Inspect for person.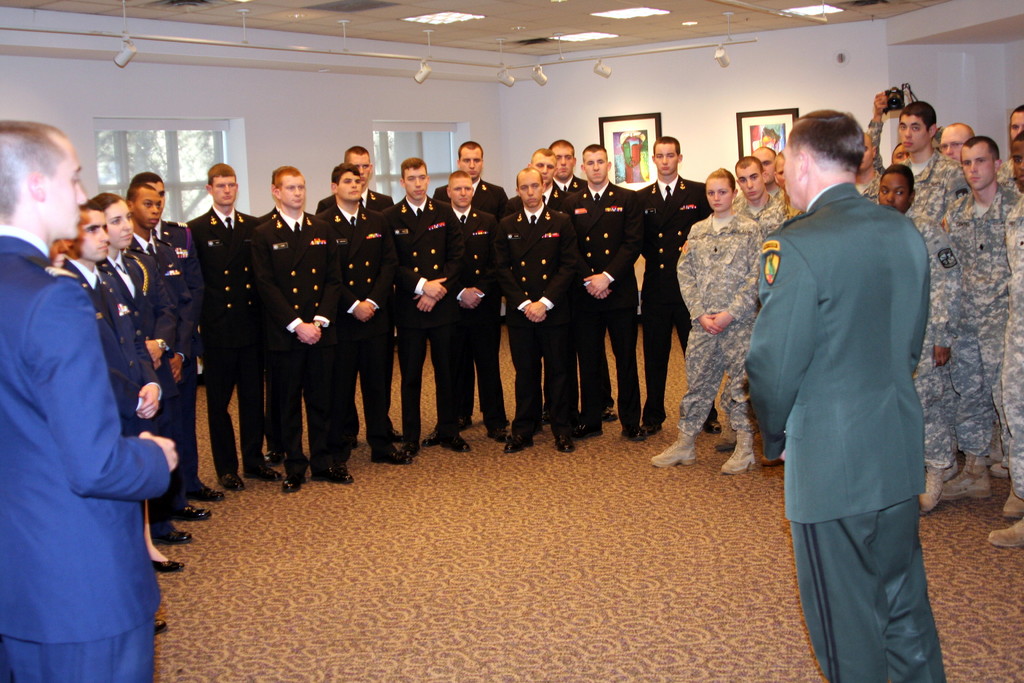
Inspection: (92, 197, 163, 359).
